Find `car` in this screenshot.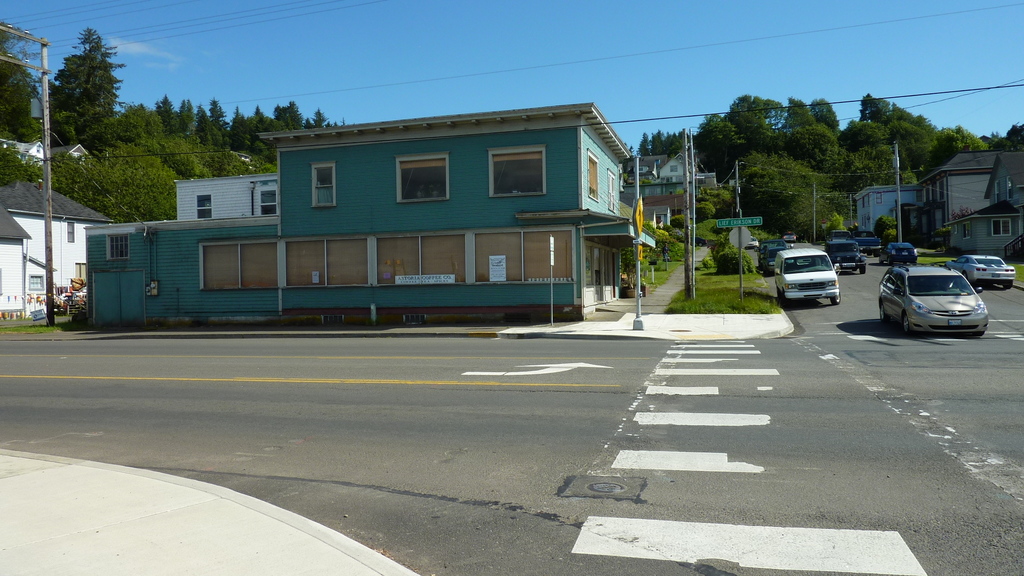
The bounding box for `car` is bbox(745, 237, 758, 252).
